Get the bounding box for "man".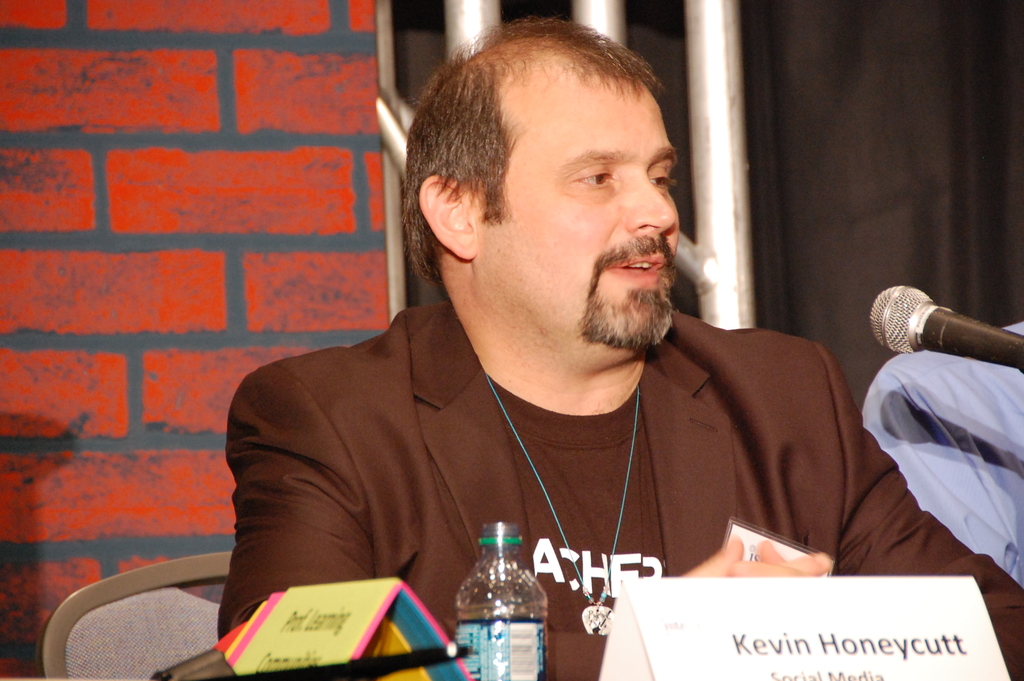
detection(220, 19, 1023, 662).
